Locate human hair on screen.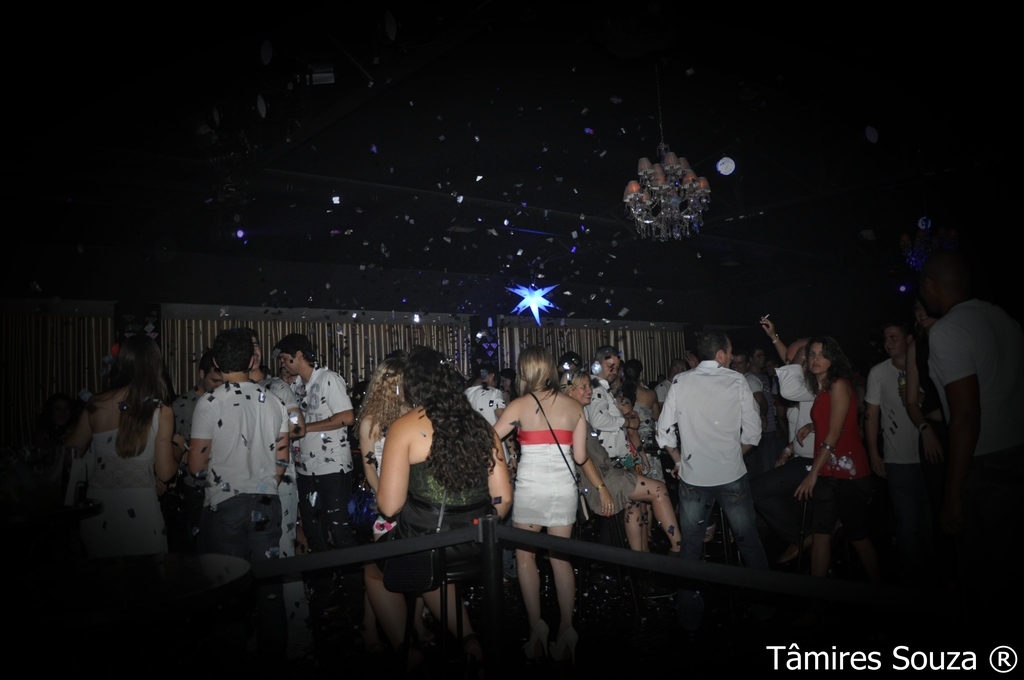
On screen at rect(94, 329, 168, 454).
